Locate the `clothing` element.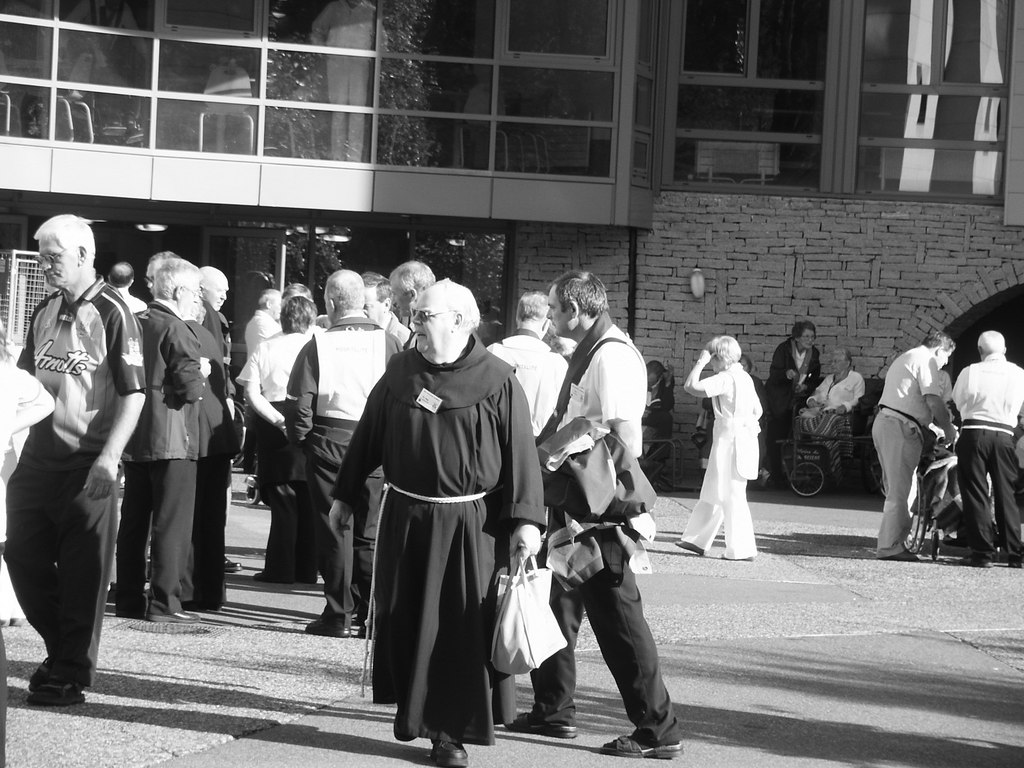
Element bbox: [left=340, top=338, right=552, bottom=760].
